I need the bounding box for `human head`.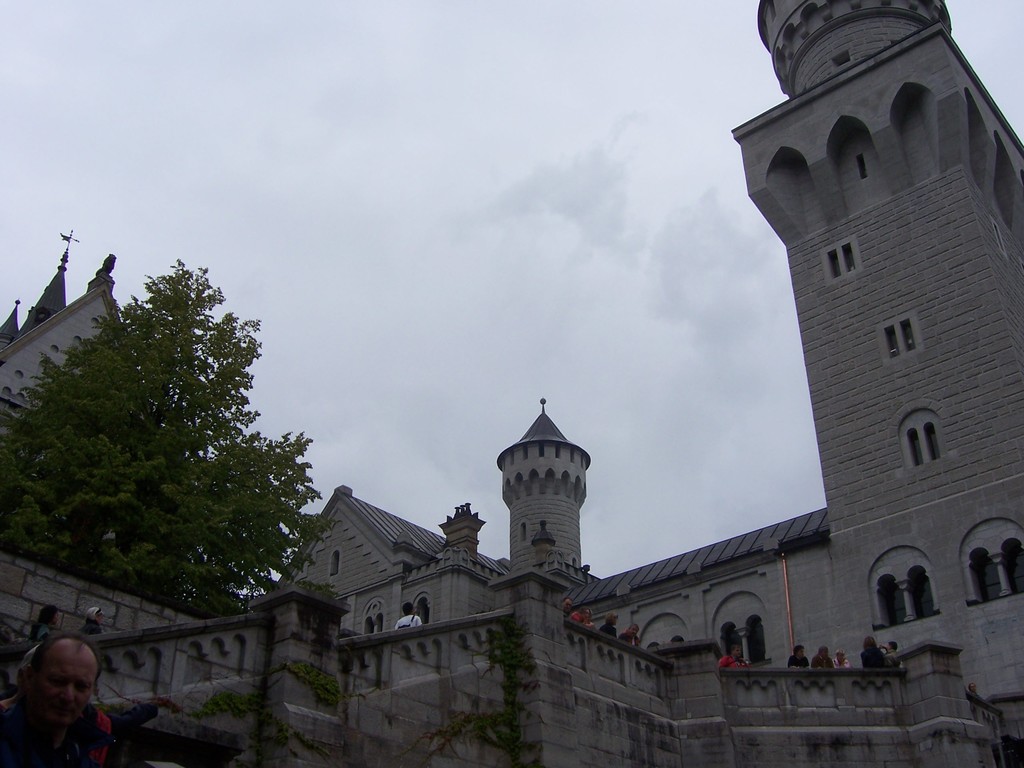
Here it is: {"left": 559, "top": 596, "right": 572, "bottom": 614}.
